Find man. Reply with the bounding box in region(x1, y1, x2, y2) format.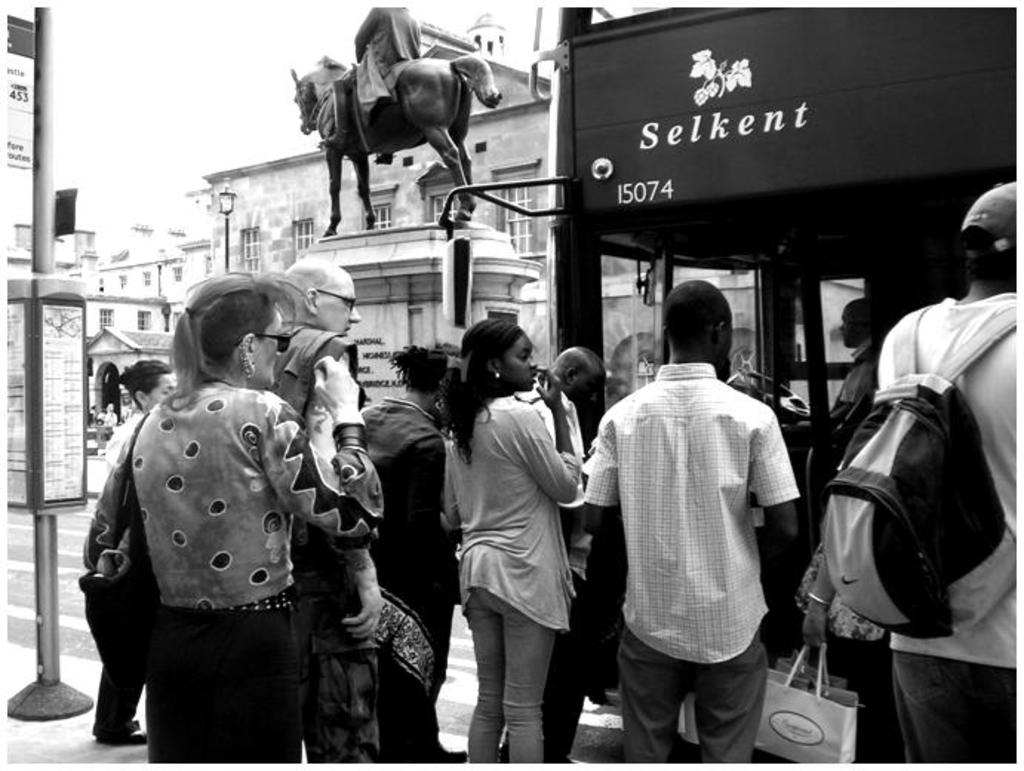
region(268, 257, 385, 770).
